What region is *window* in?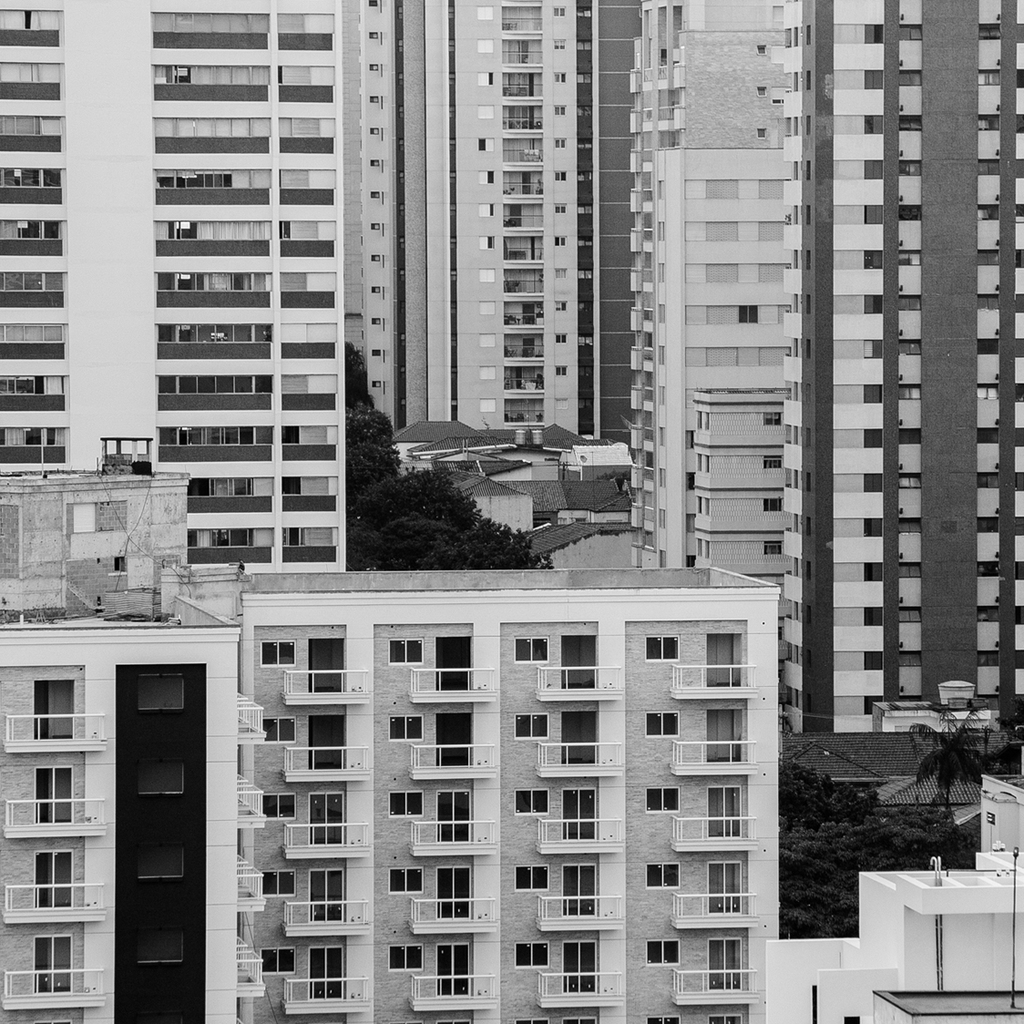
<region>642, 628, 677, 660</region>.
